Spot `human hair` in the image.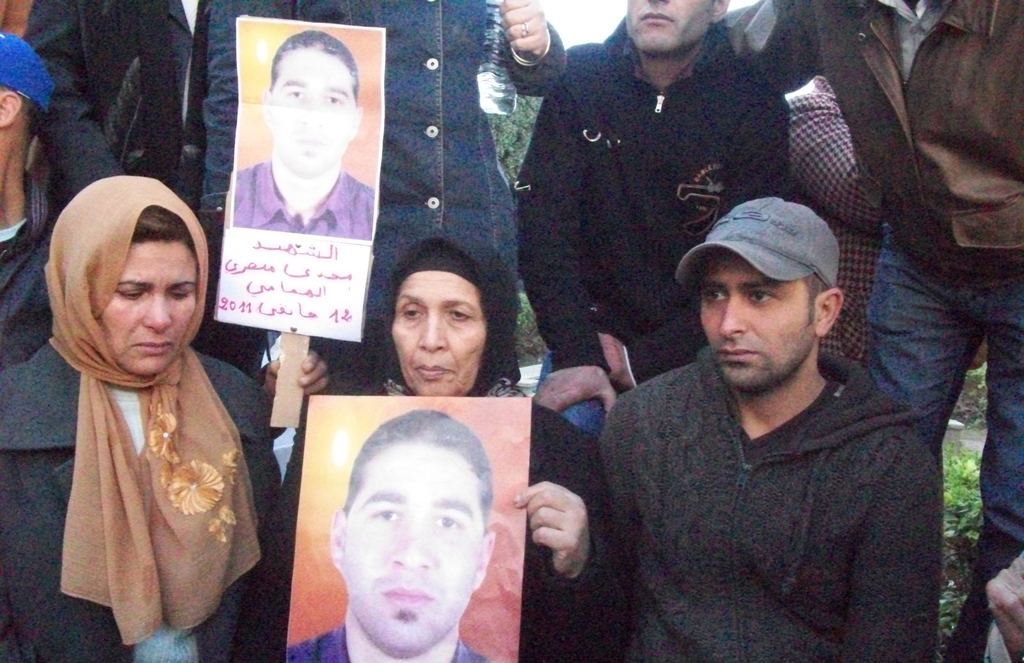
`human hair` found at [134, 204, 199, 263].
